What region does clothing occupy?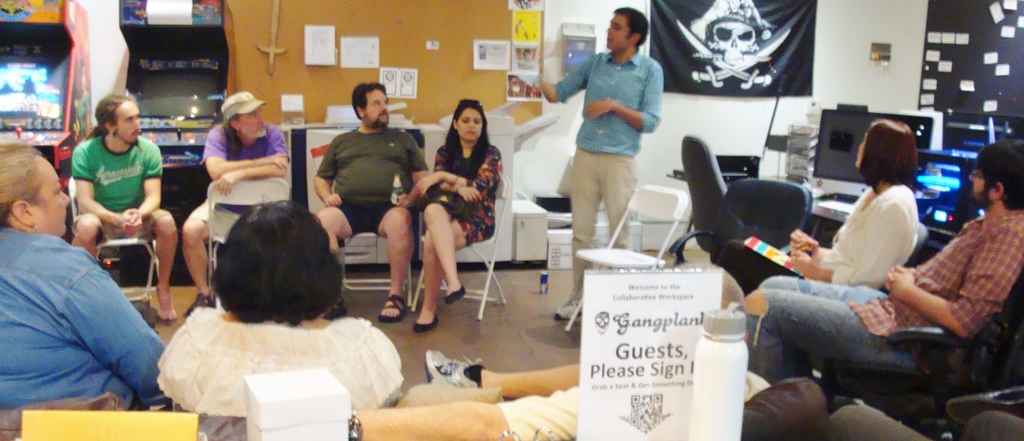
bbox=[194, 127, 296, 239].
